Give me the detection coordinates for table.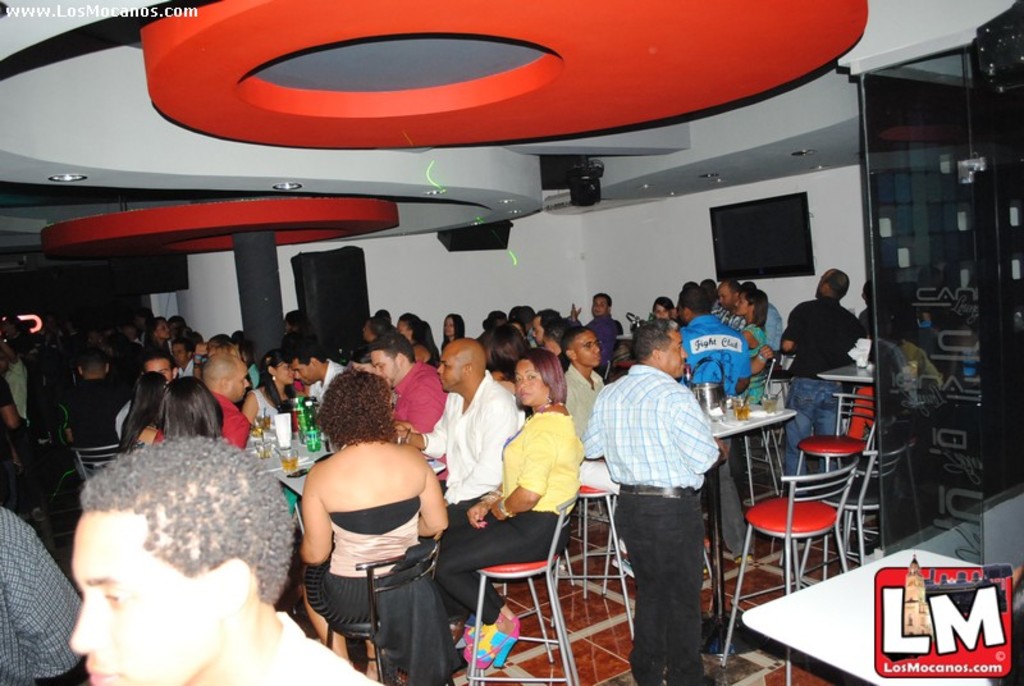
left=247, top=419, right=343, bottom=468.
